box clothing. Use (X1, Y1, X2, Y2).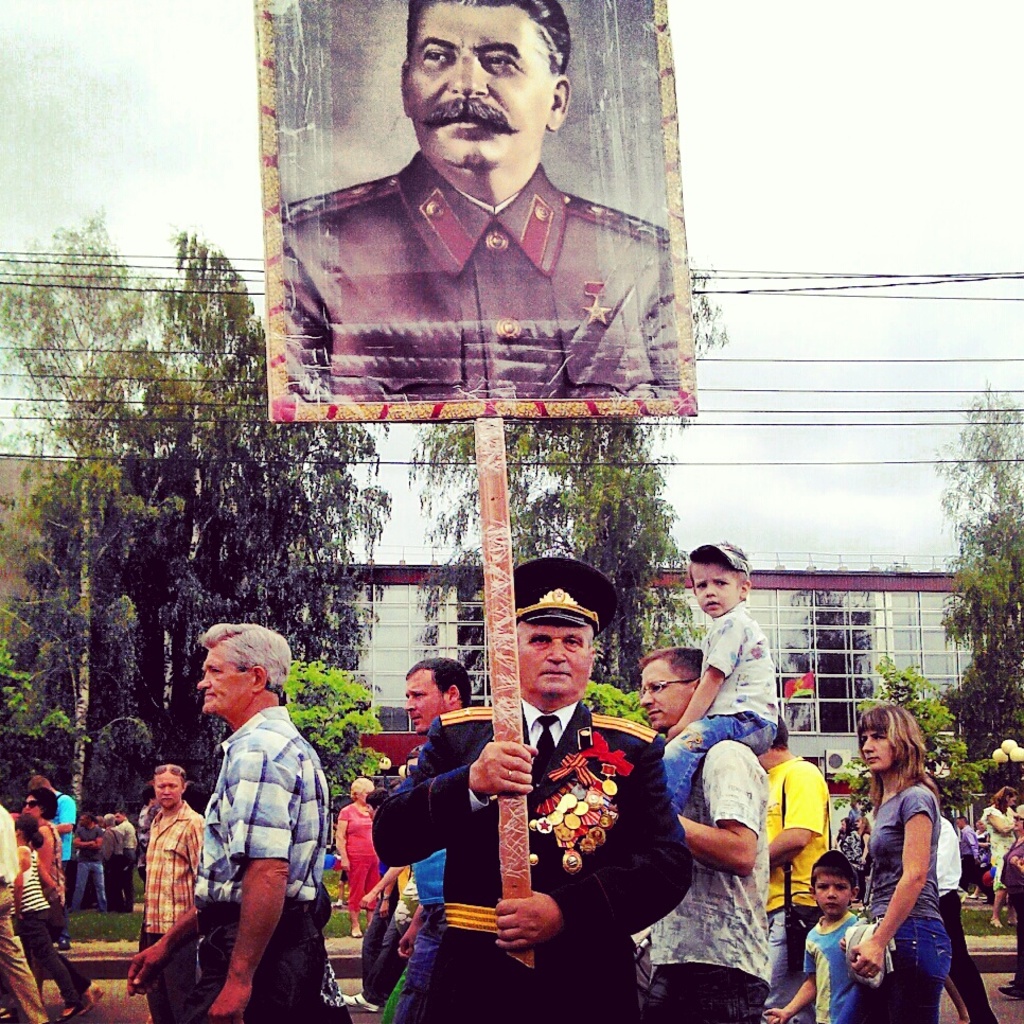
(836, 826, 866, 891).
